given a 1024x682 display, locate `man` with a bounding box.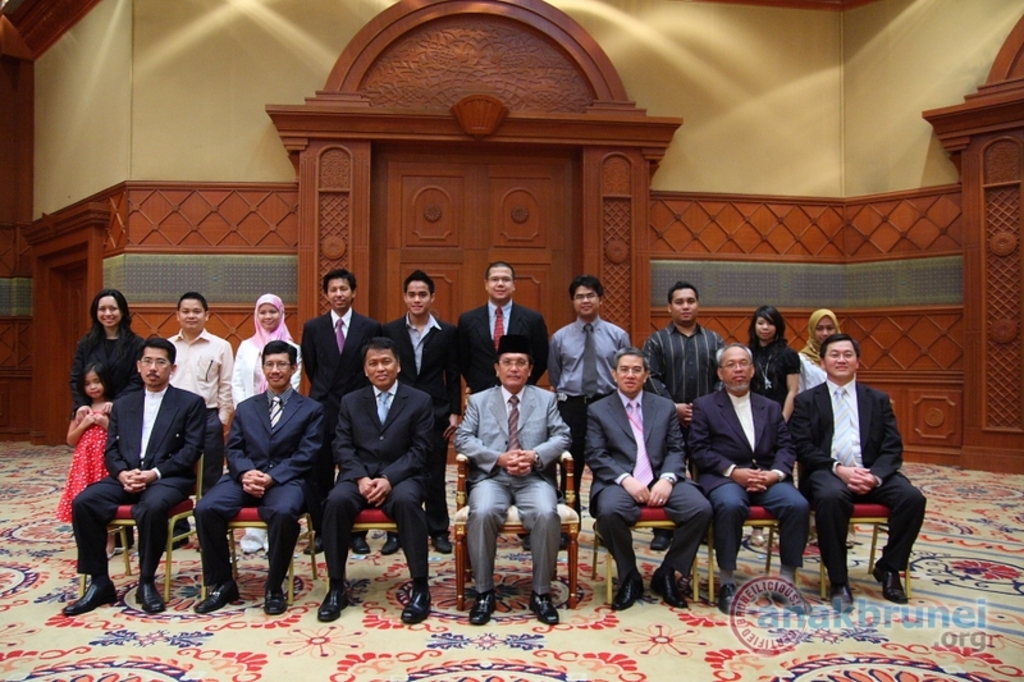
Located: region(301, 266, 379, 557).
